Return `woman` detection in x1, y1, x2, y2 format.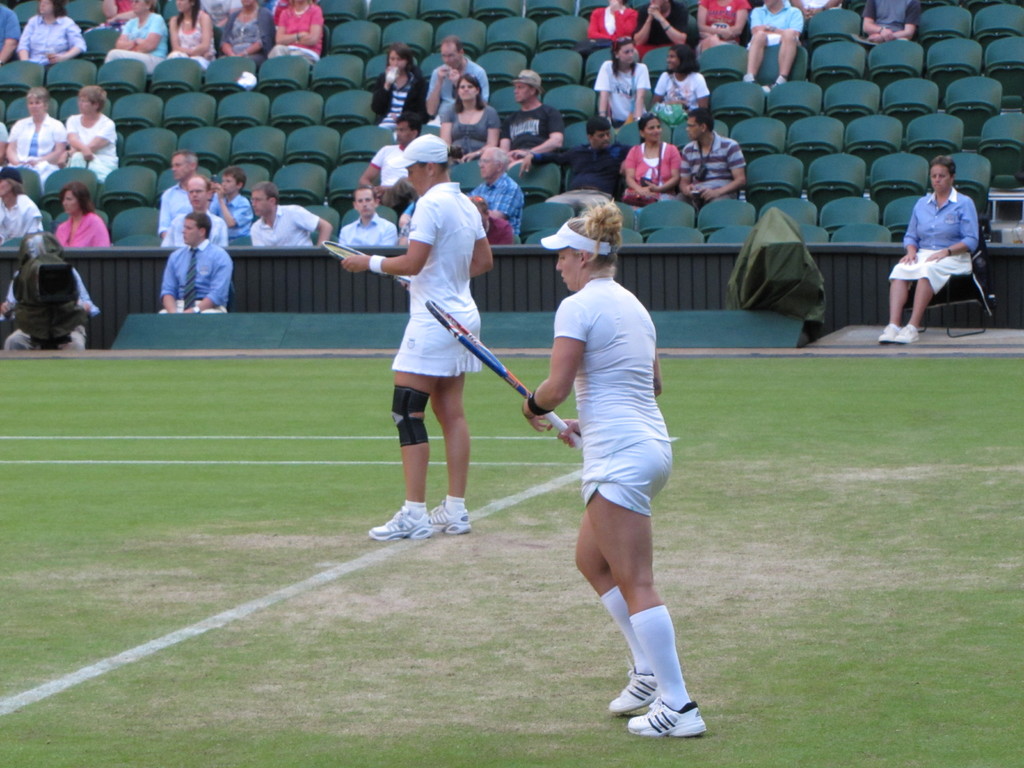
71, 84, 113, 173.
